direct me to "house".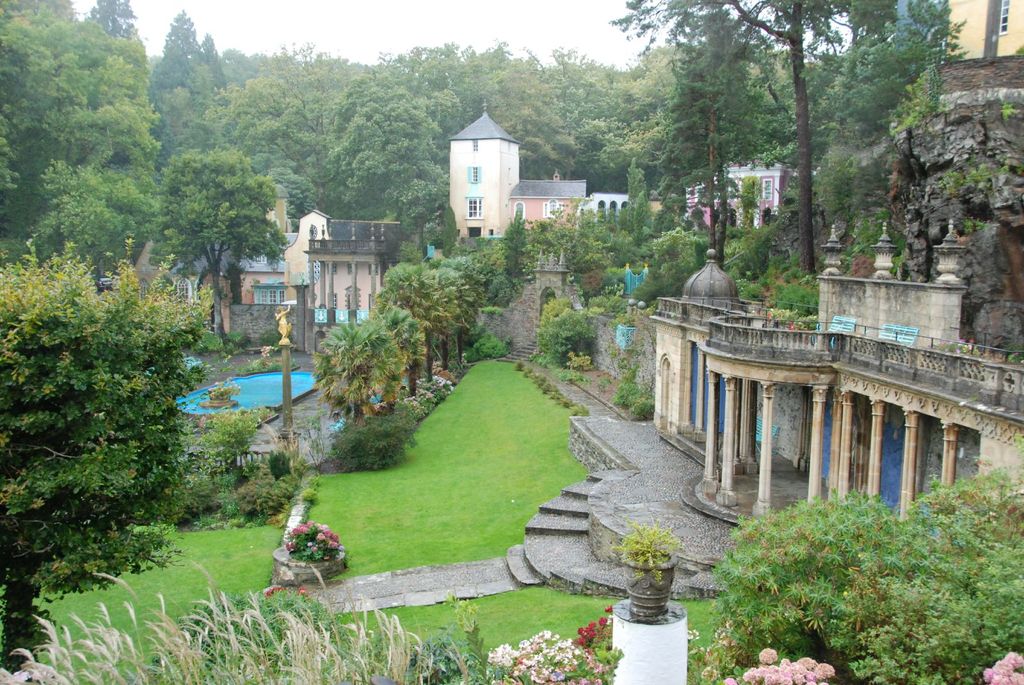
Direction: [496, 238, 587, 350].
